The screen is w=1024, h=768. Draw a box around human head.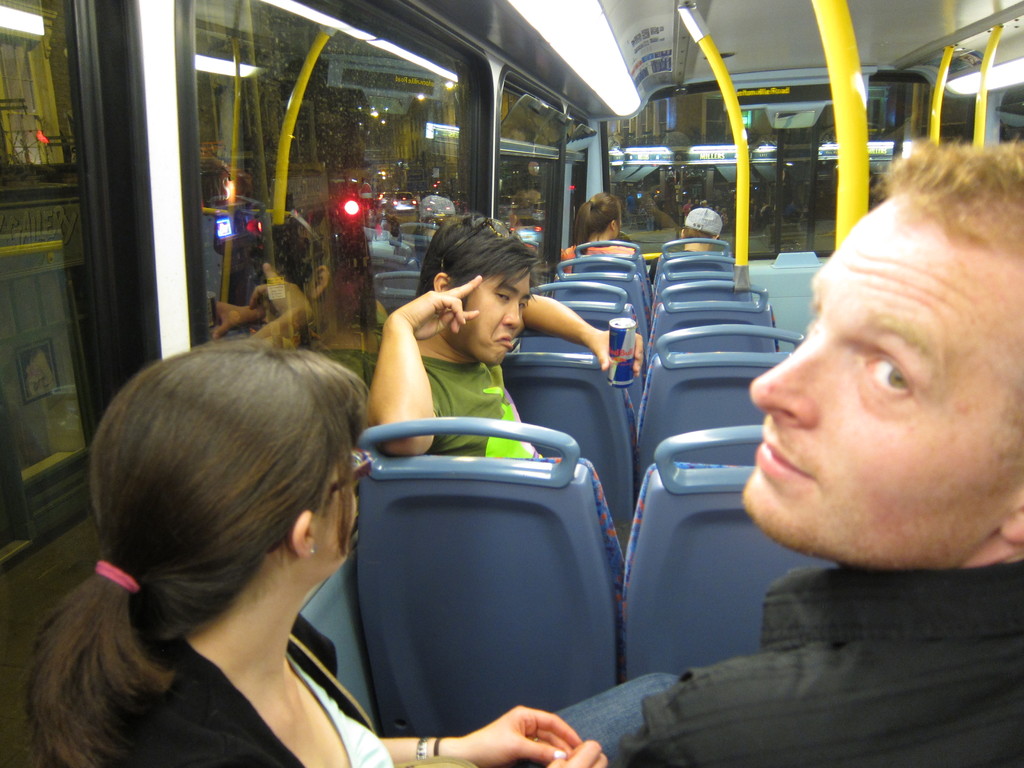
753/147/1000/574.
